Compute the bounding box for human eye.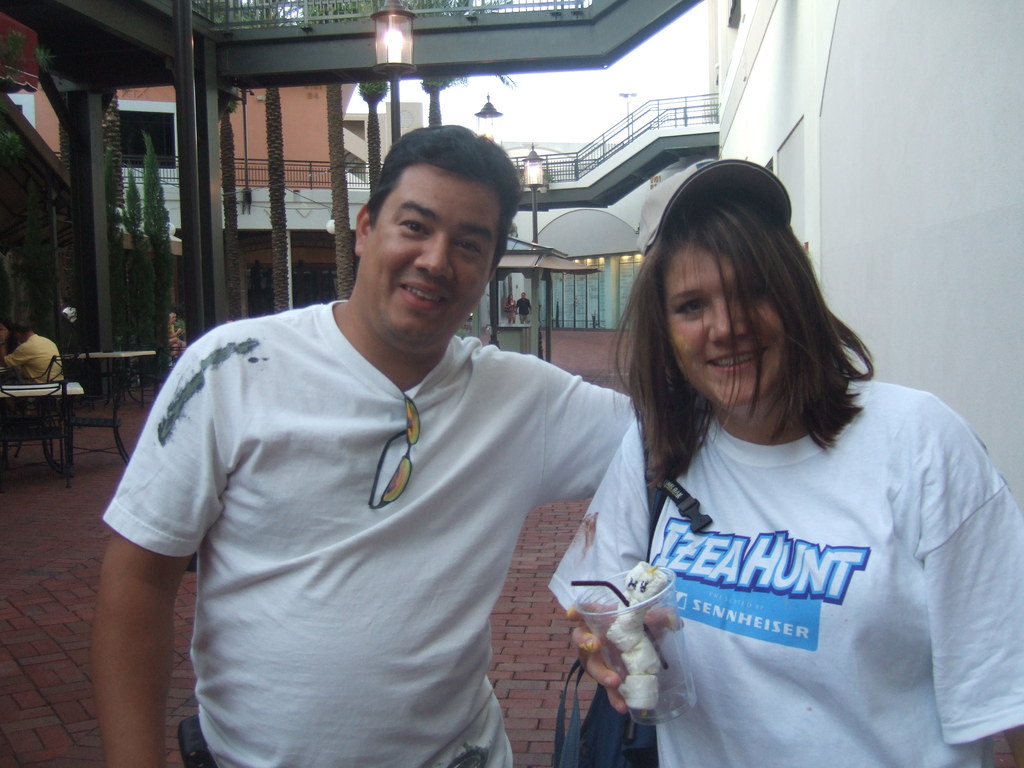
bbox(455, 240, 481, 257).
